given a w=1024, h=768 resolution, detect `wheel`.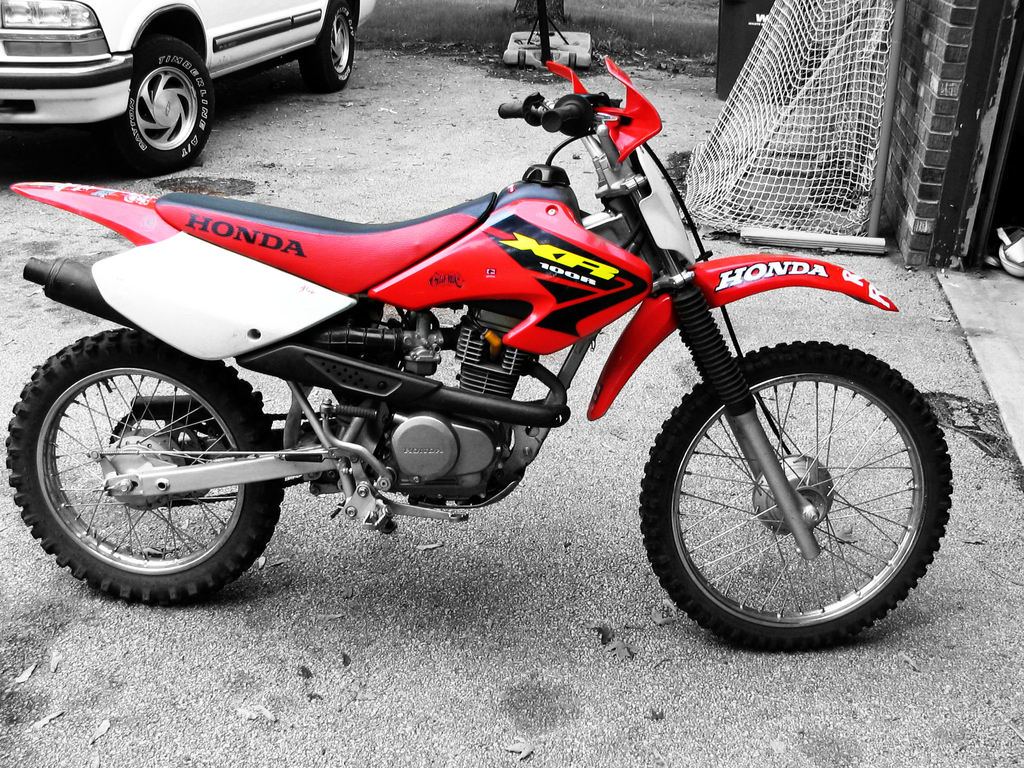
113,40,214,173.
